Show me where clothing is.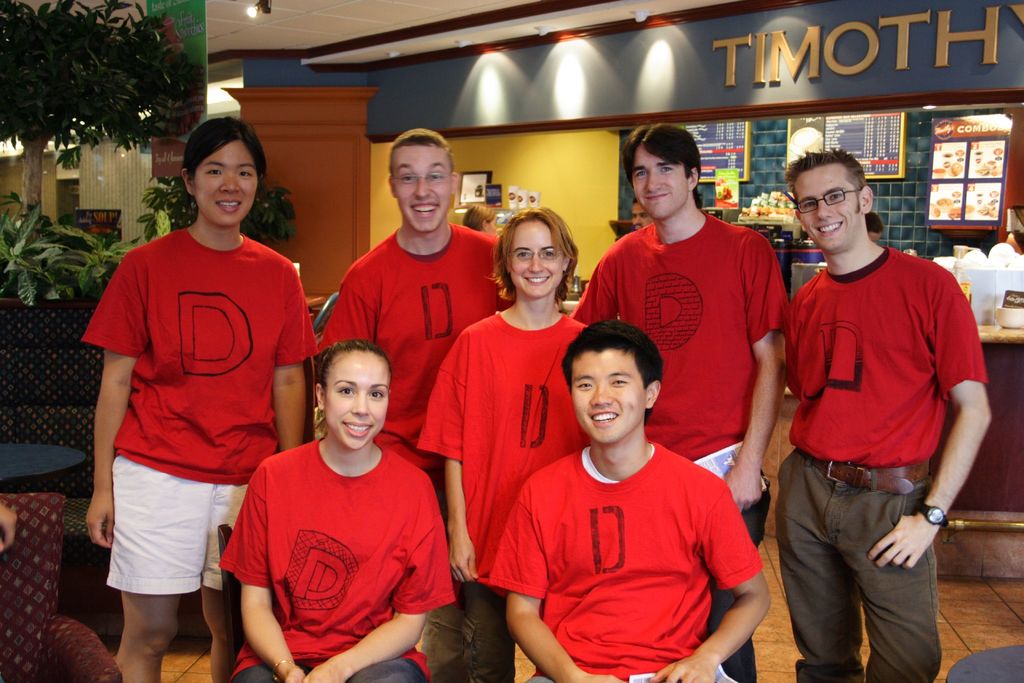
clothing is at 92:199:303:645.
